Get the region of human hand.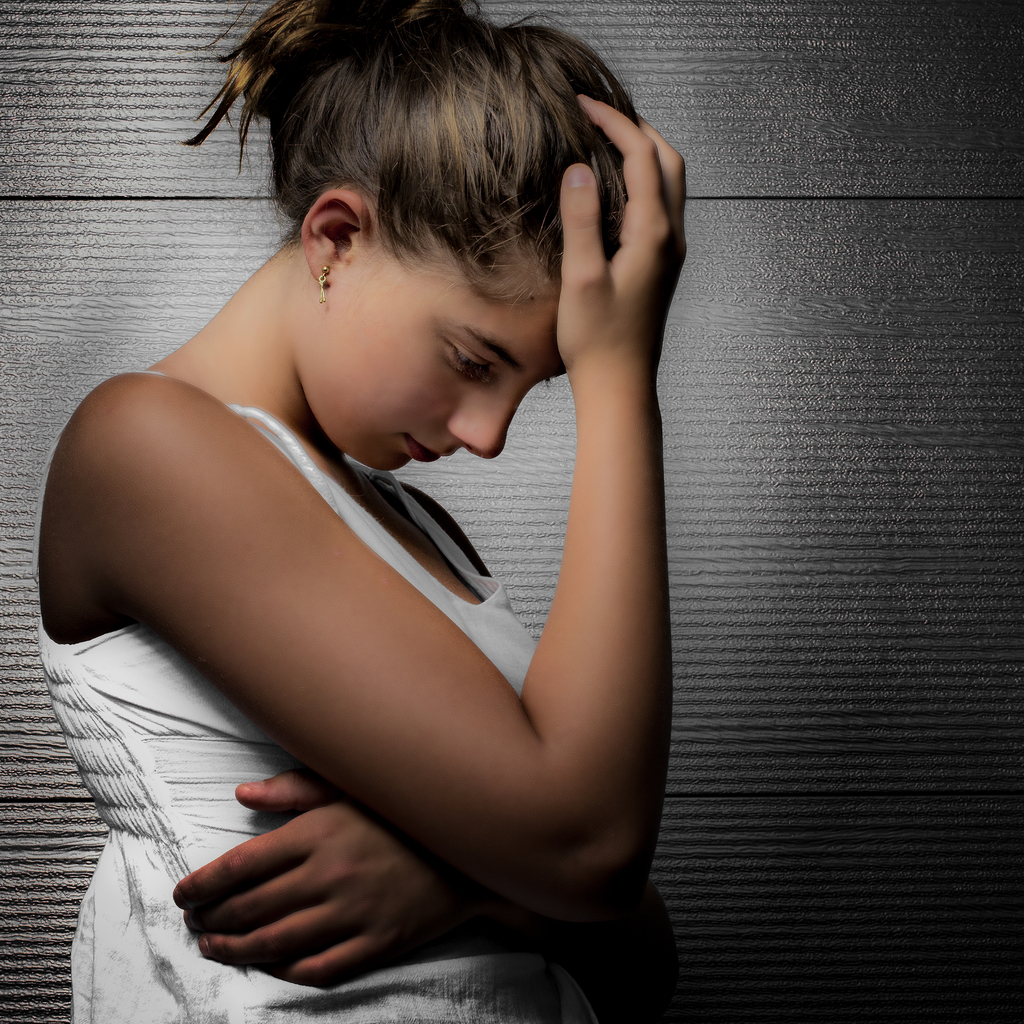
{"x1": 558, "y1": 99, "x2": 687, "y2": 358}.
